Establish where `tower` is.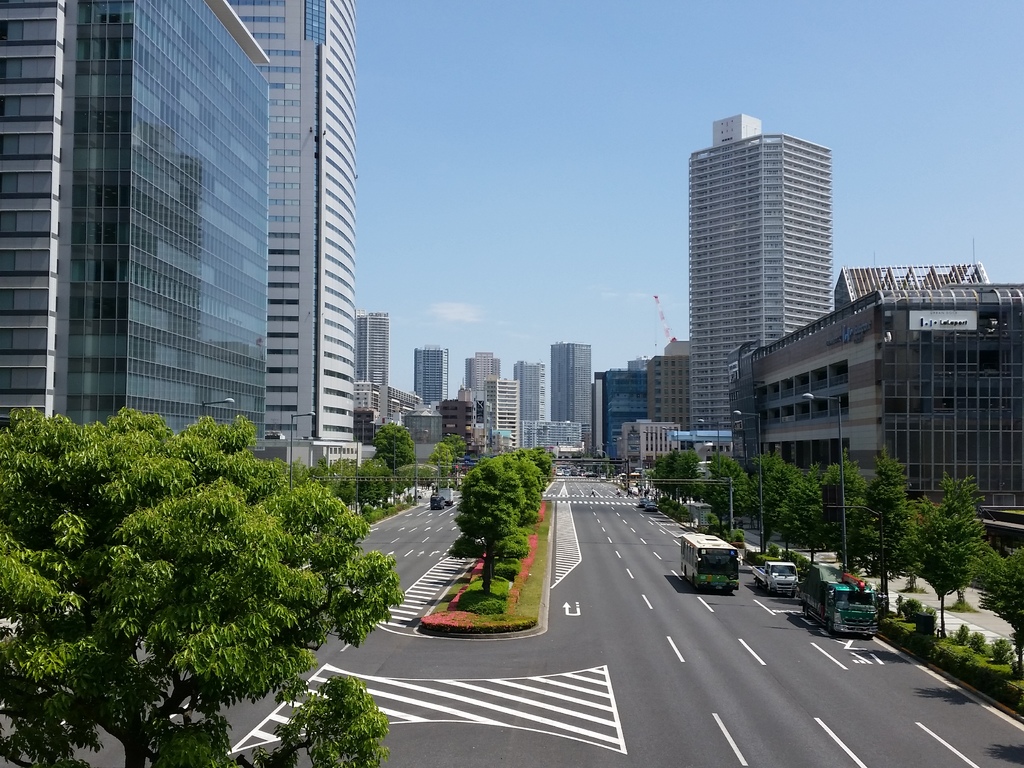
Established at (x1=0, y1=0, x2=274, y2=451).
